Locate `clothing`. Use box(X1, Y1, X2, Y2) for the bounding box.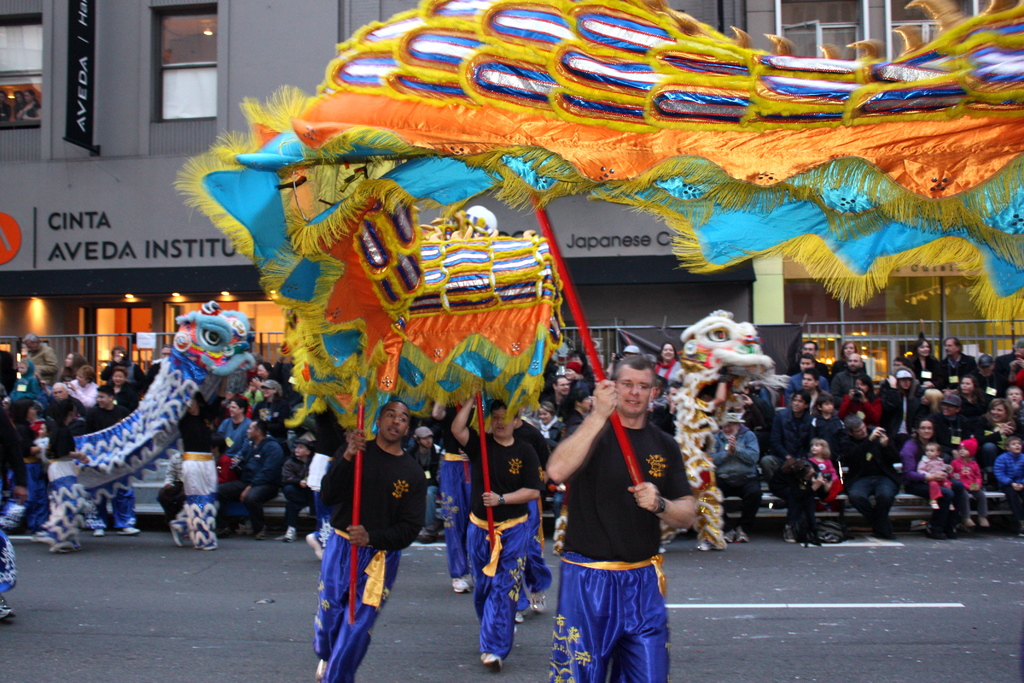
box(913, 452, 955, 495).
